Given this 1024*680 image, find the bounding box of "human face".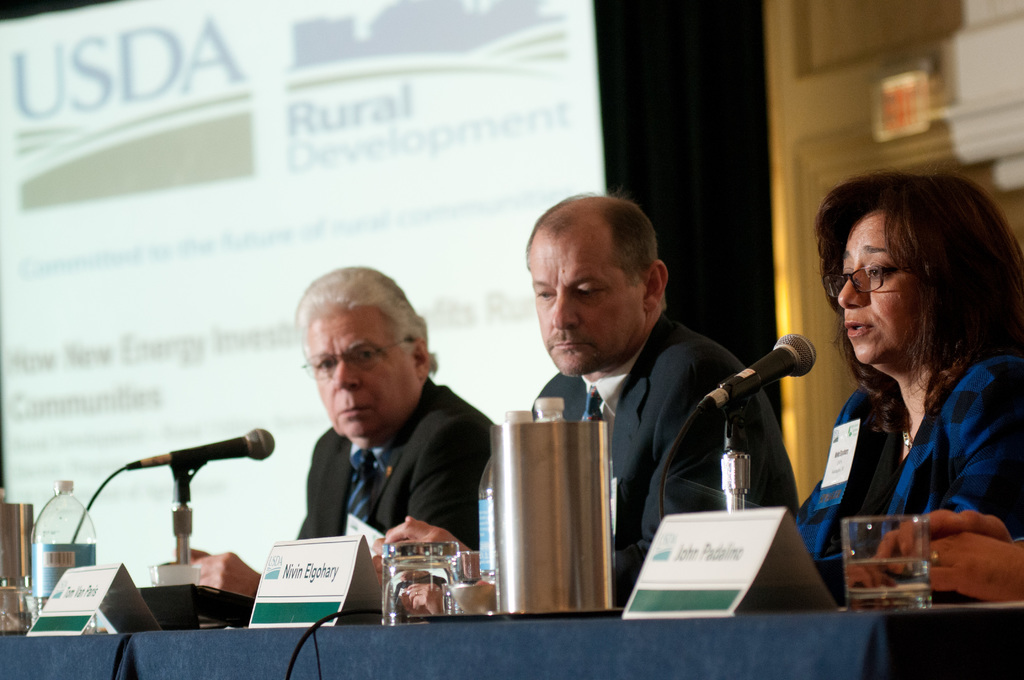
crop(835, 211, 925, 366).
